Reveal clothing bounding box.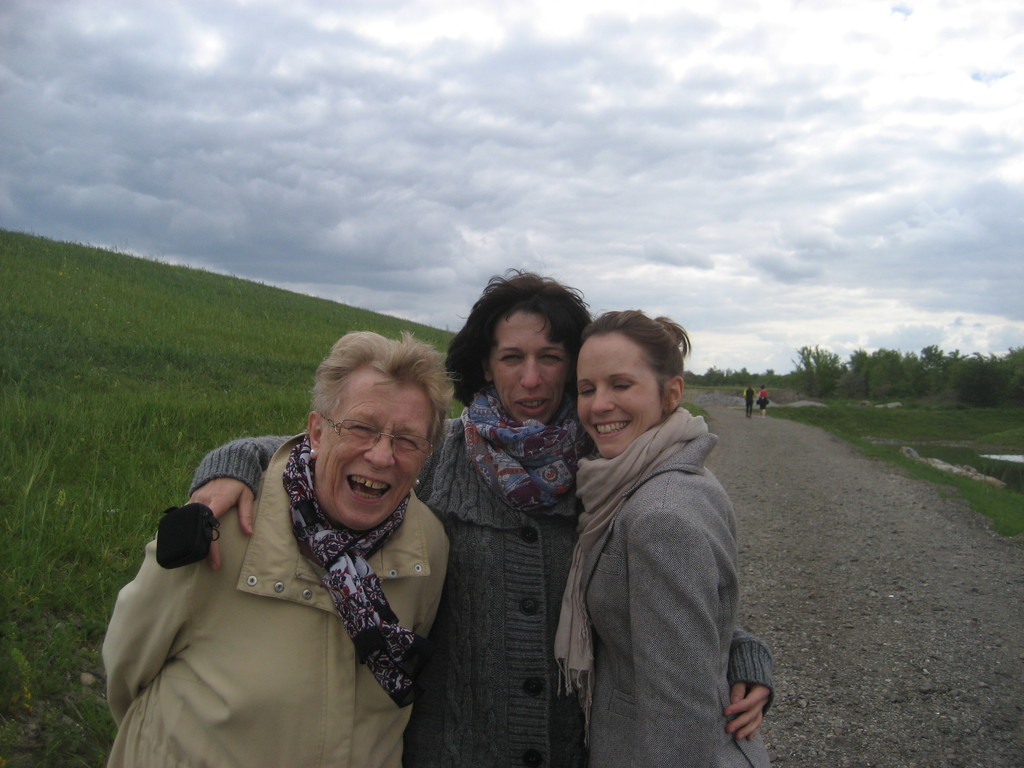
Revealed: box(741, 388, 751, 415).
